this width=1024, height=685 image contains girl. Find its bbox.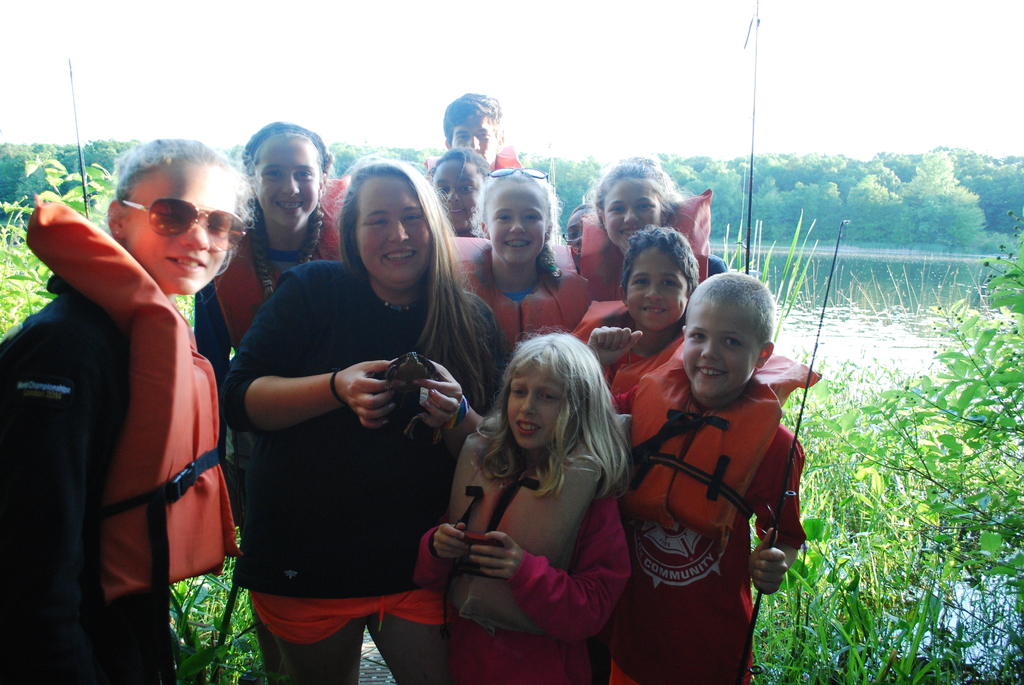
(419, 333, 636, 684).
